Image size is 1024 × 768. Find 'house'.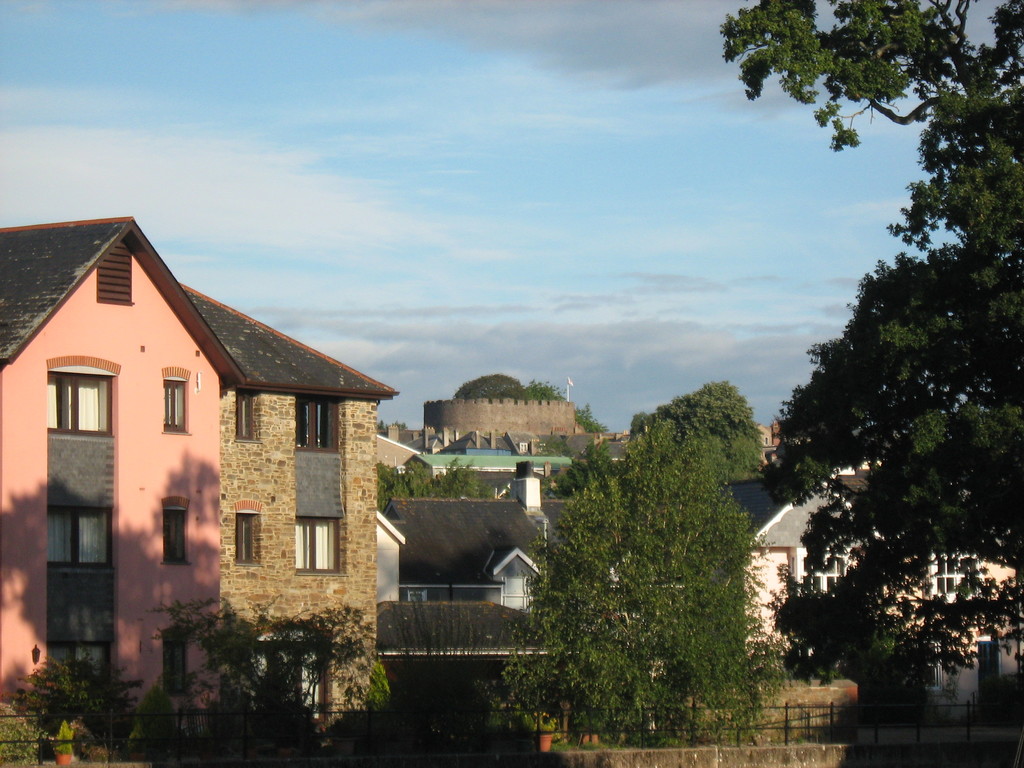
l=383, t=588, r=568, b=726.
